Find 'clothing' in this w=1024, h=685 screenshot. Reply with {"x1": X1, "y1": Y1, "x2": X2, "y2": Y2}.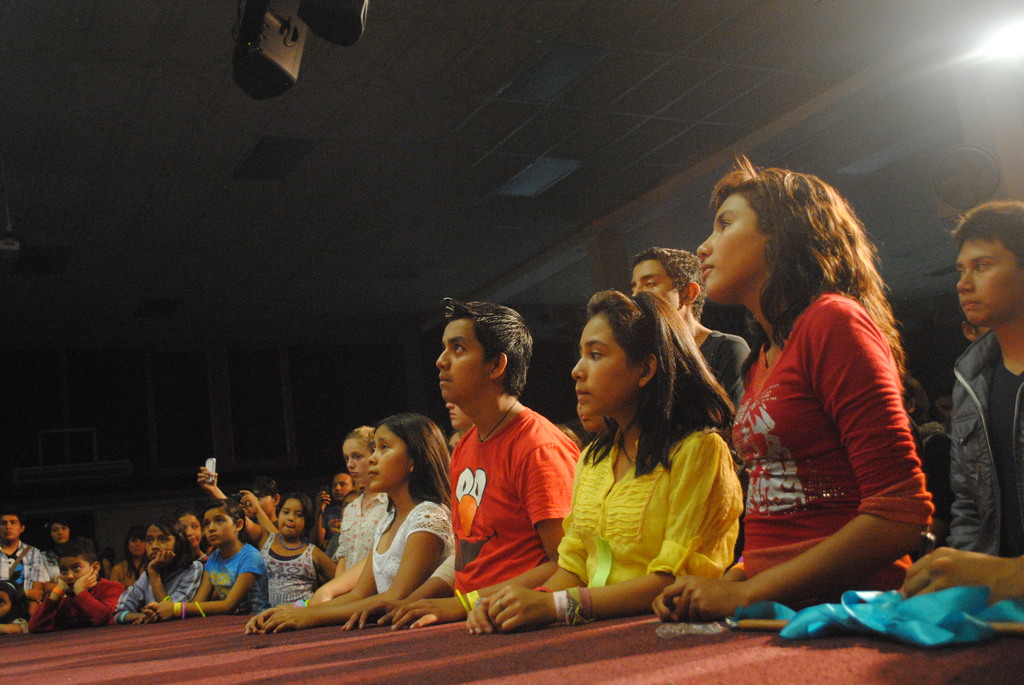
{"x1": 0, "y1": 530, "x2": 50, "y2": 599}.
